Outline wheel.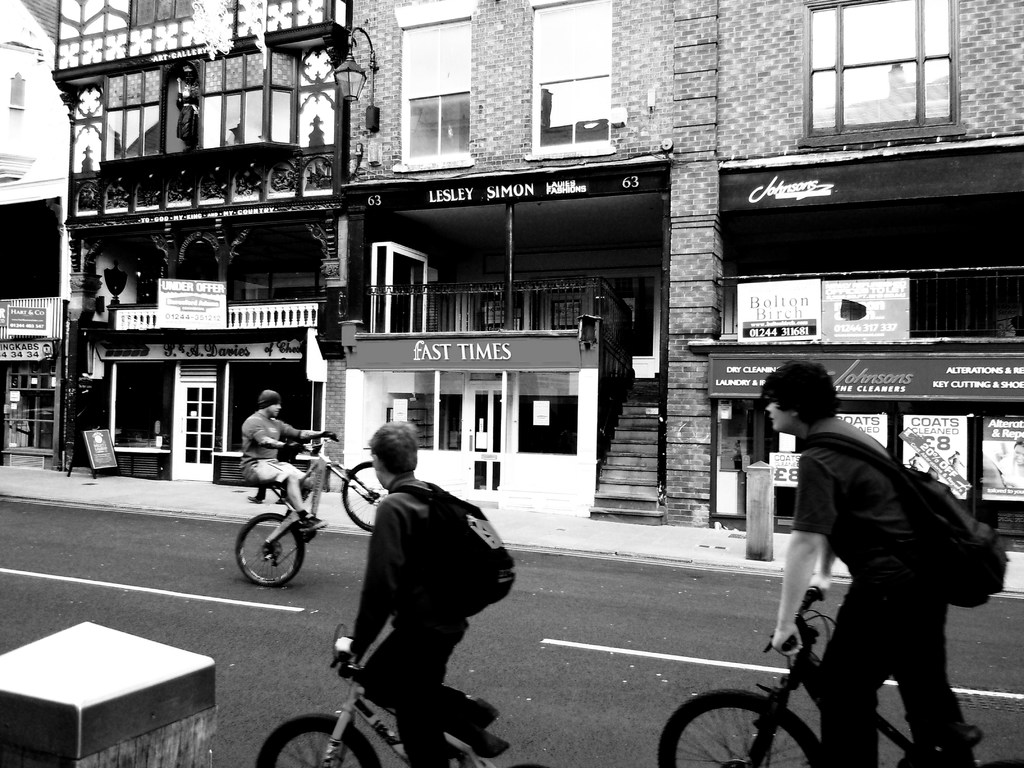
Outline: <bbox>976, 757, 1023, 767</bbox>.
